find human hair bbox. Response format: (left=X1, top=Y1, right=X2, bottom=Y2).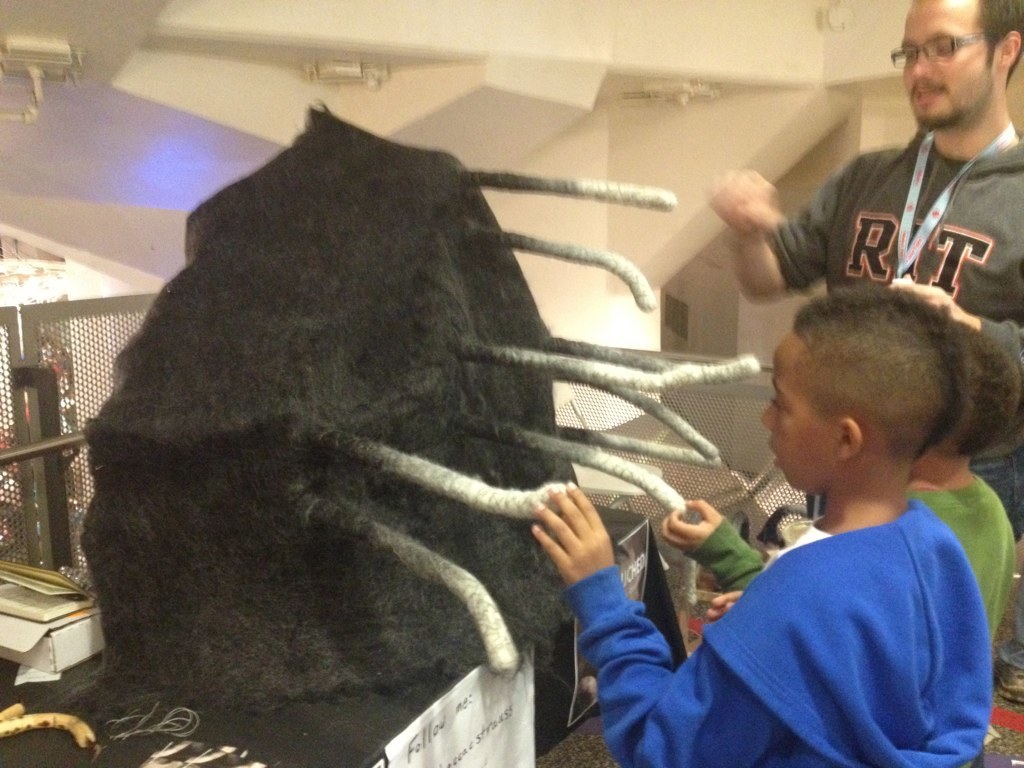
(left=793, top=287, right=973, bottom=467).
